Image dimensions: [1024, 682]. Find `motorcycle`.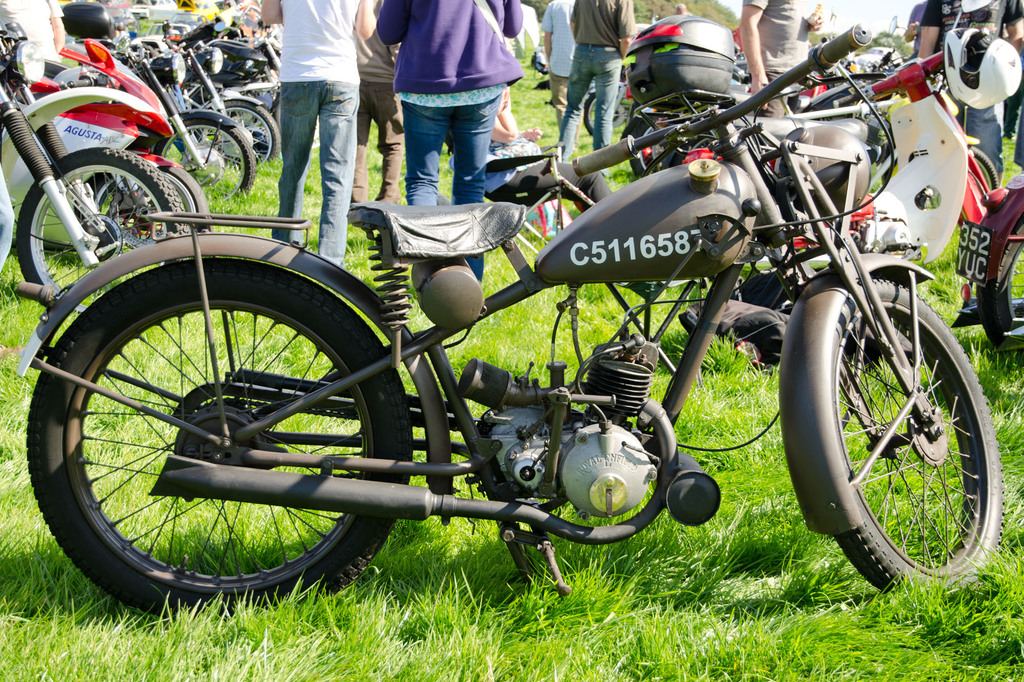
detection(61, 20, 899, 630).
